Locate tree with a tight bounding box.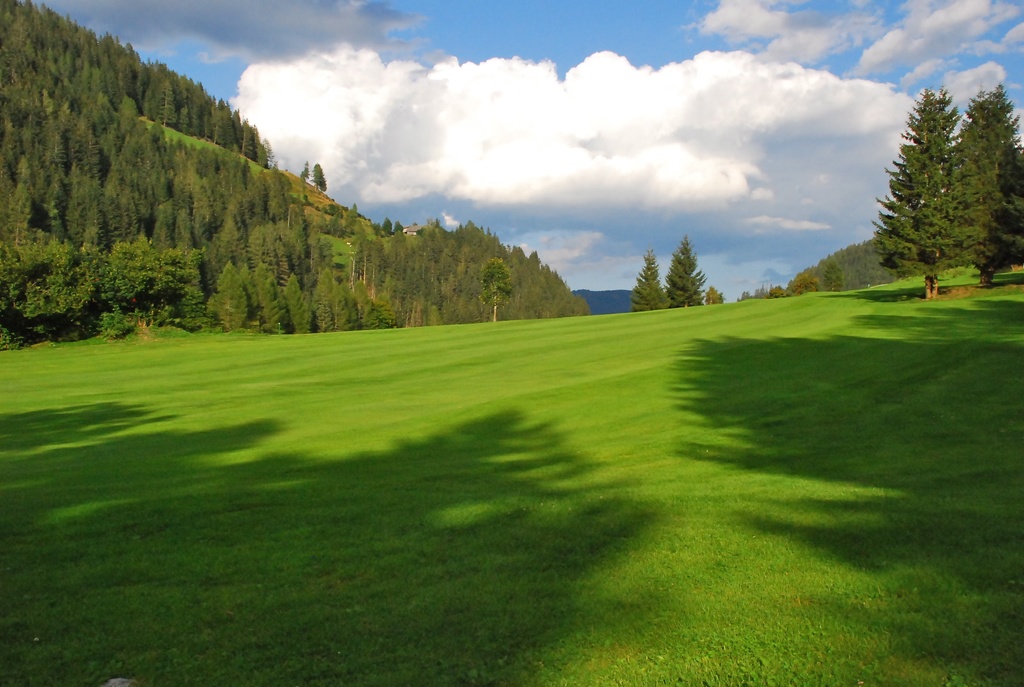
701 284 723 304.
